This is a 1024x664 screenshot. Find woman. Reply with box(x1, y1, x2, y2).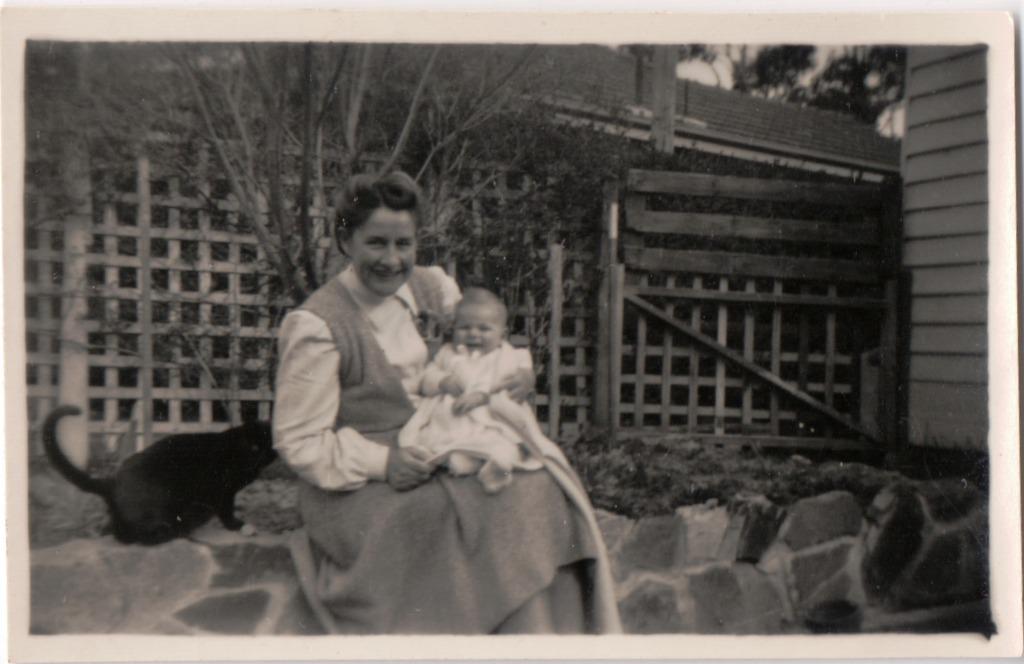
box(278, 189, 570, 622).
